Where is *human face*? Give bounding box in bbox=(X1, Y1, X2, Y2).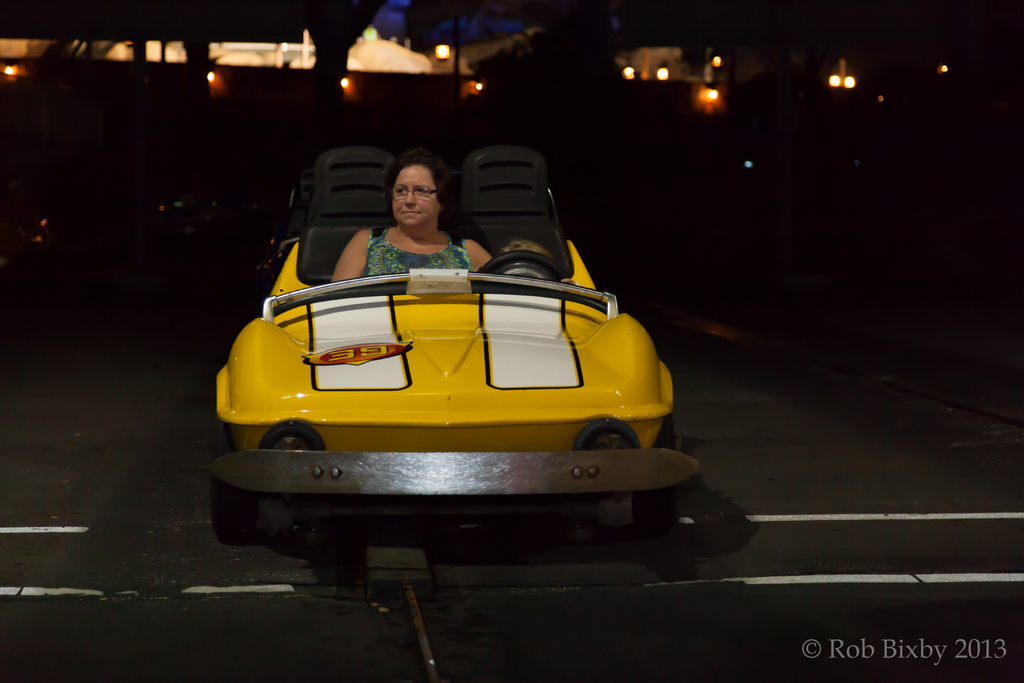
bbox=(390, 163, 441, 227).
